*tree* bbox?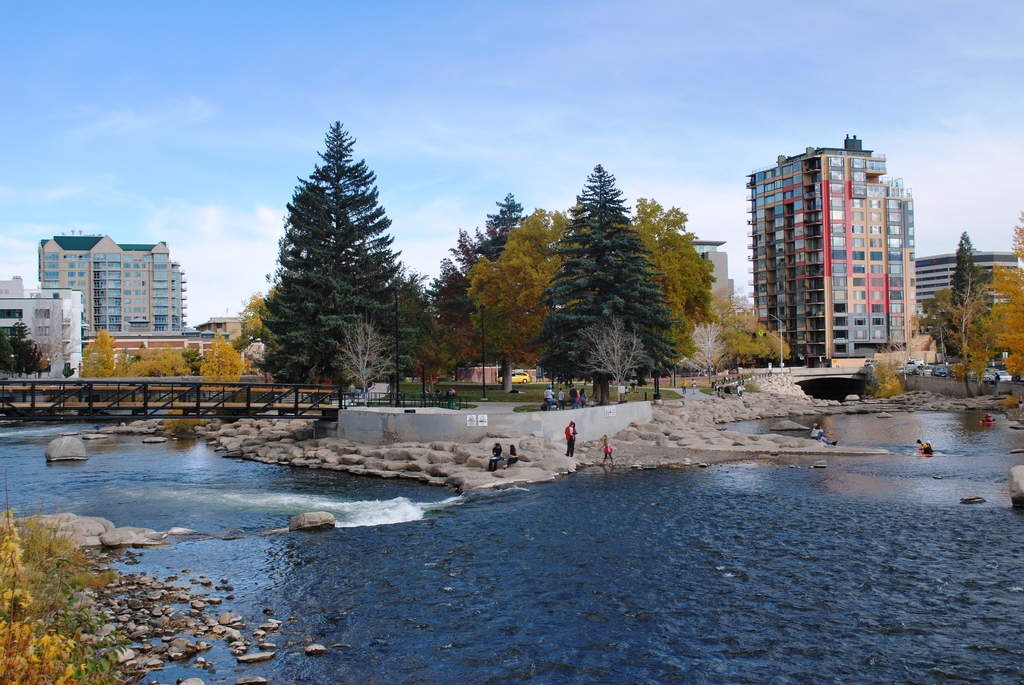
Rect(224, 114, 431, 395)
